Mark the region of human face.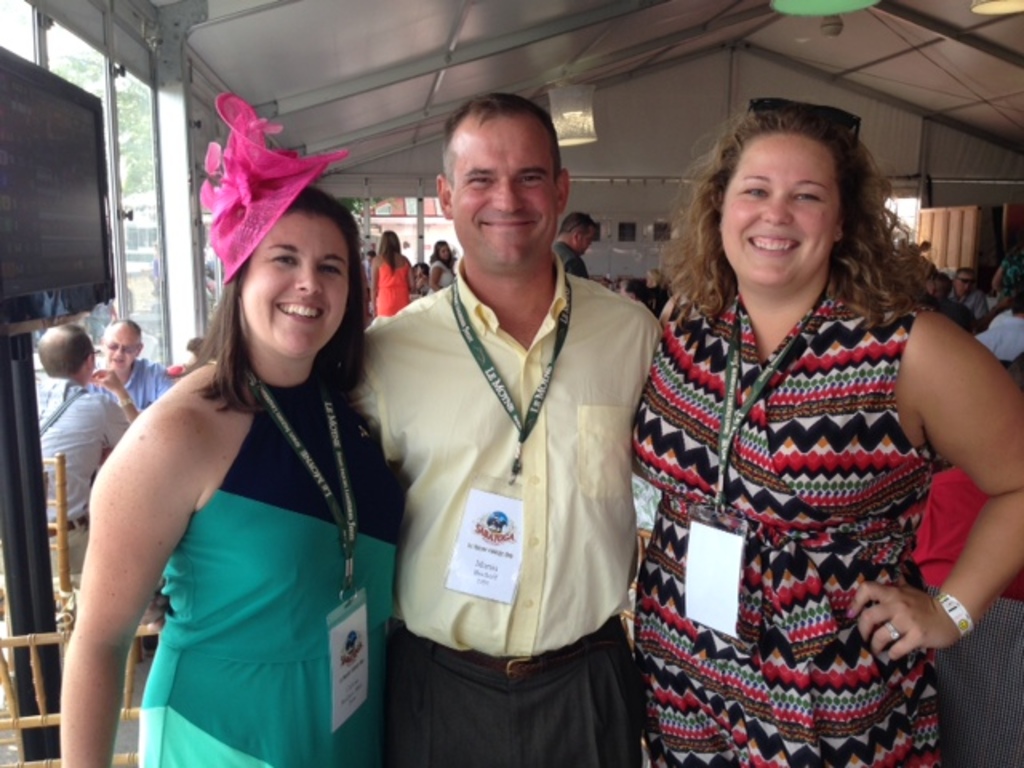
Region: pyautogui.locateOnScreen(102, 325, 138, 376).
